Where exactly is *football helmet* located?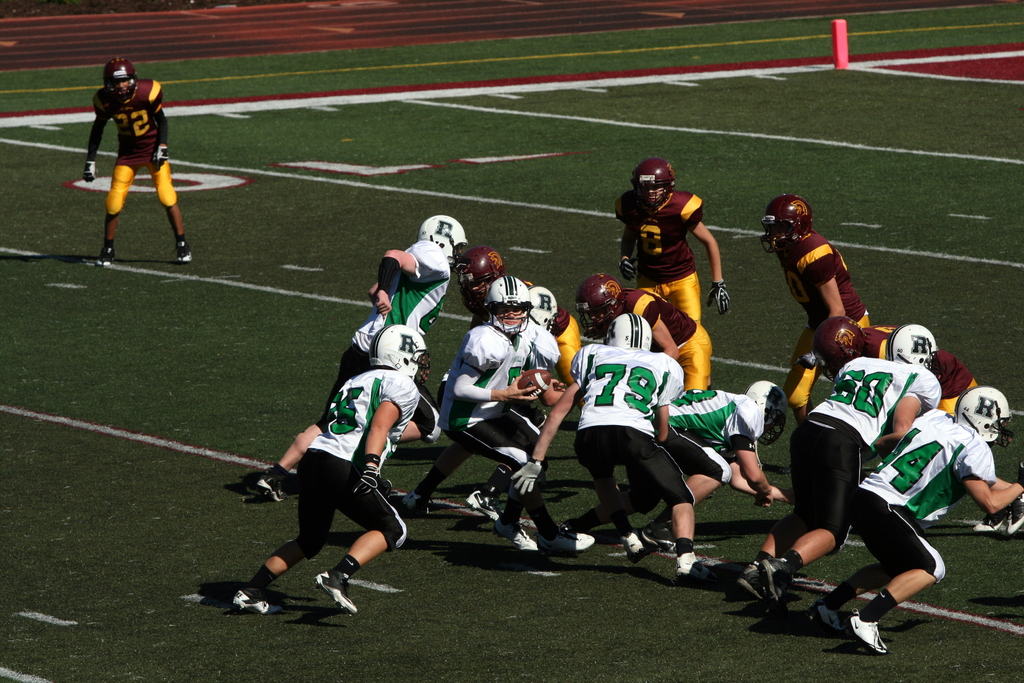
Its bounding box is crop(456, 242, 504, 315).
